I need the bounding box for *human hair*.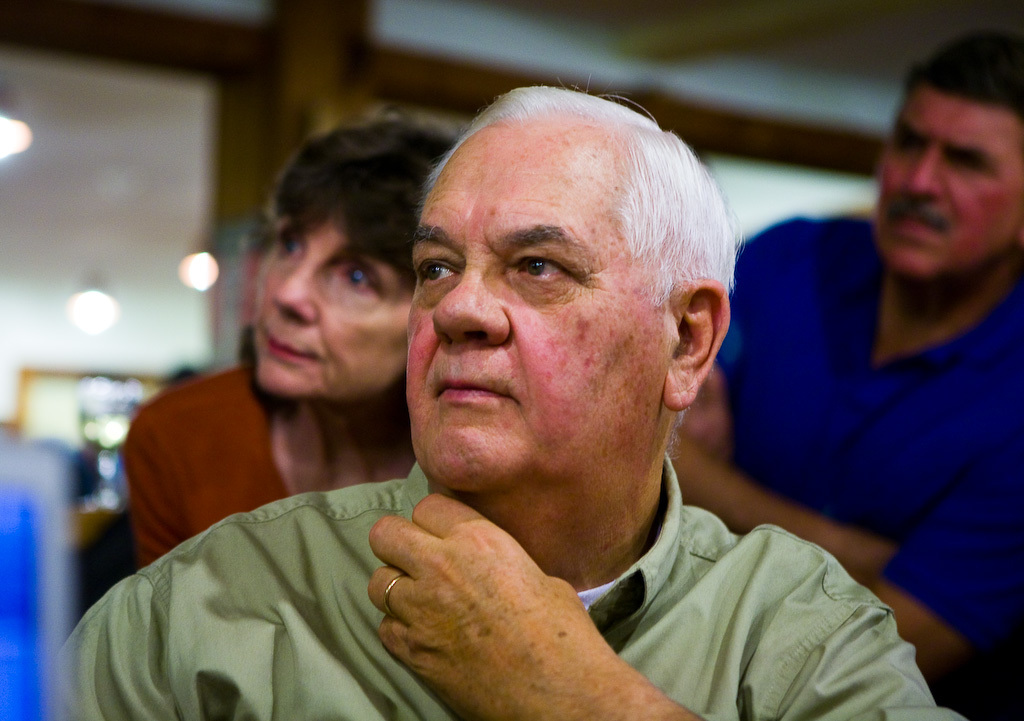
Here it is: left=414, top=94, right=708, bottom=330.
